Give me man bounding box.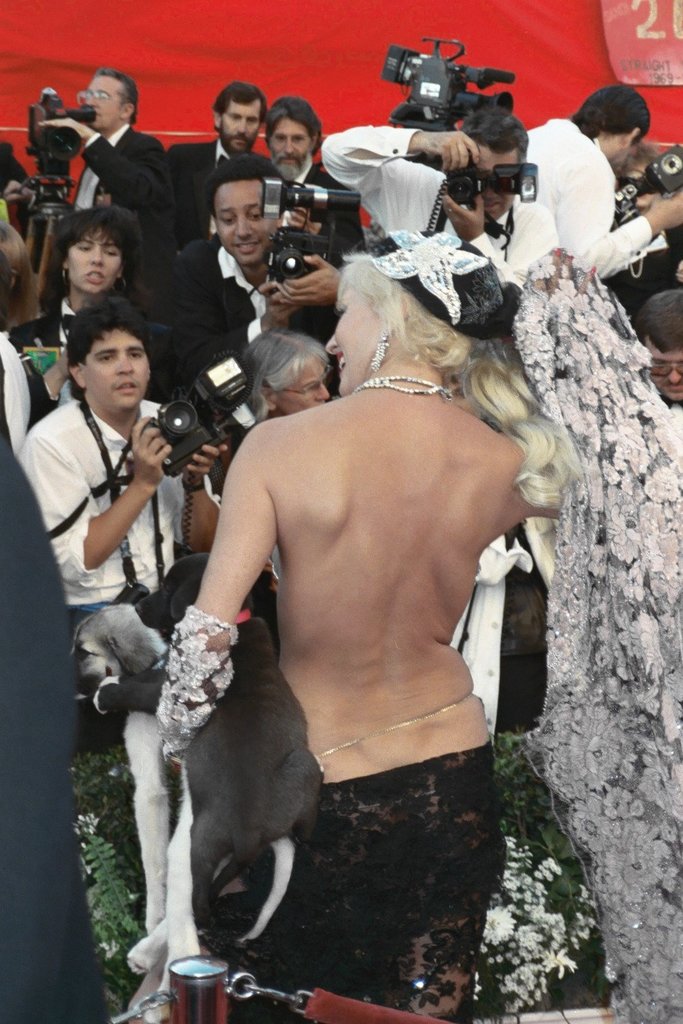
(257,97,354,247).
